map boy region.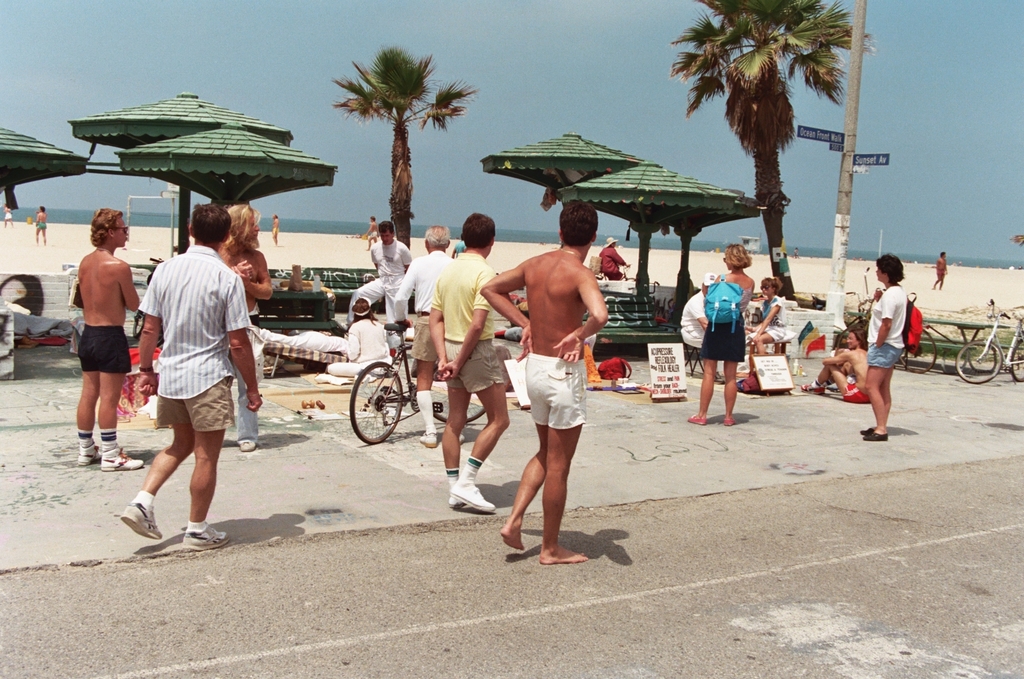
Mapped to x1=802 y1=326 x2=872 y2=402.
